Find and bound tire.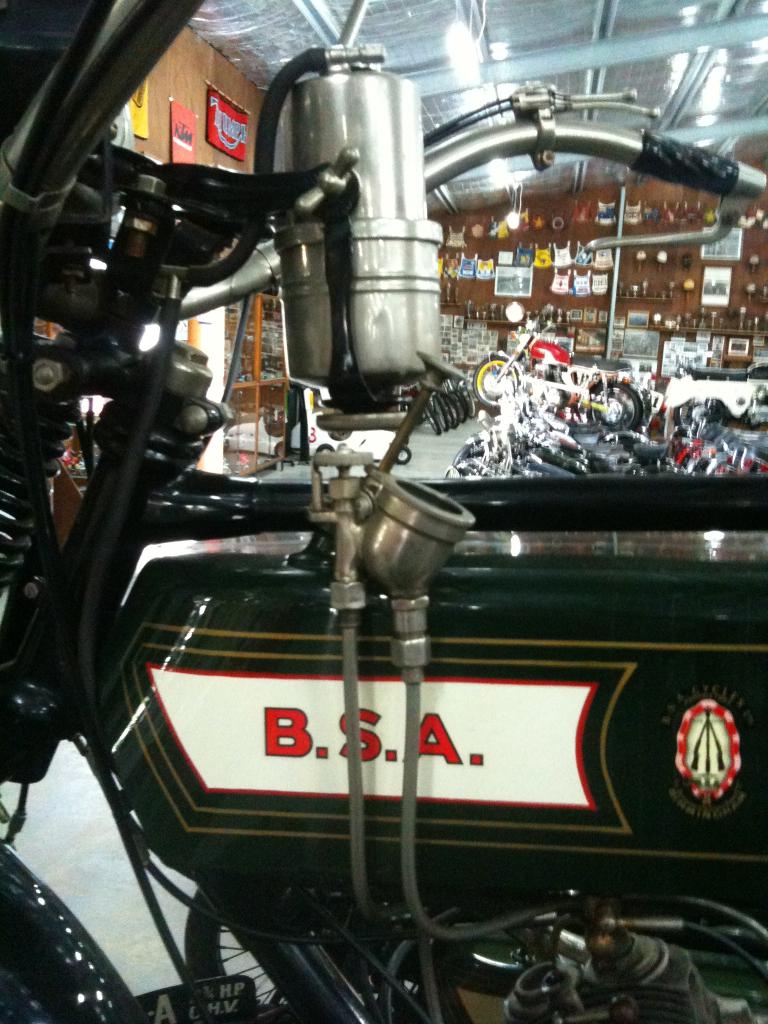
Bound: box(441, 461, 465, 477).
